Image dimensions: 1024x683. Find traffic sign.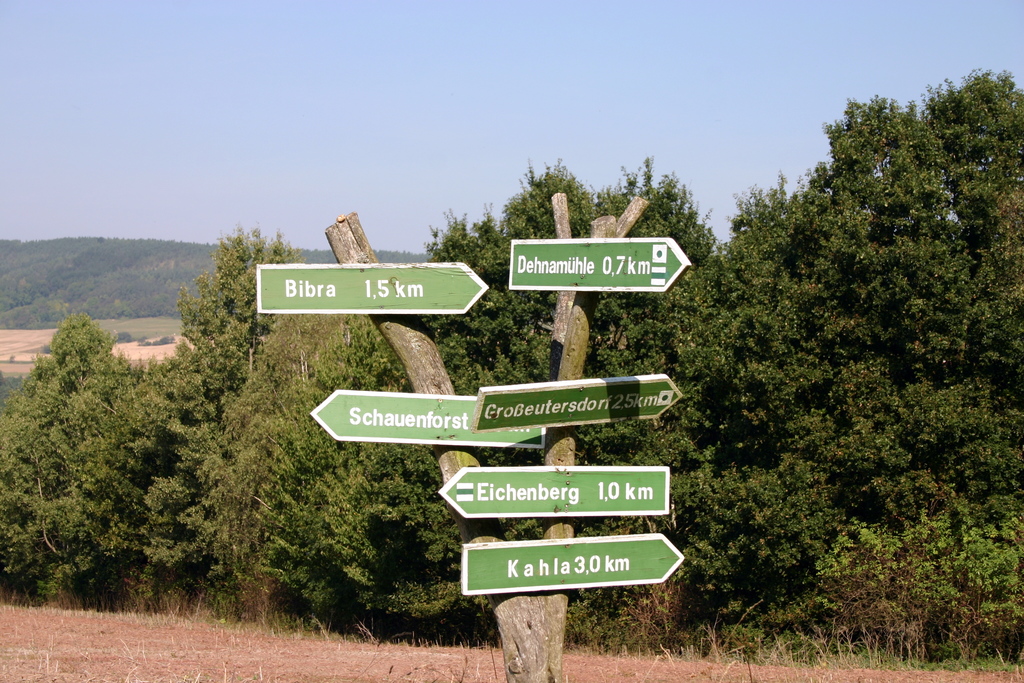
x1=252, y1=260, x2=488, y2=314.
